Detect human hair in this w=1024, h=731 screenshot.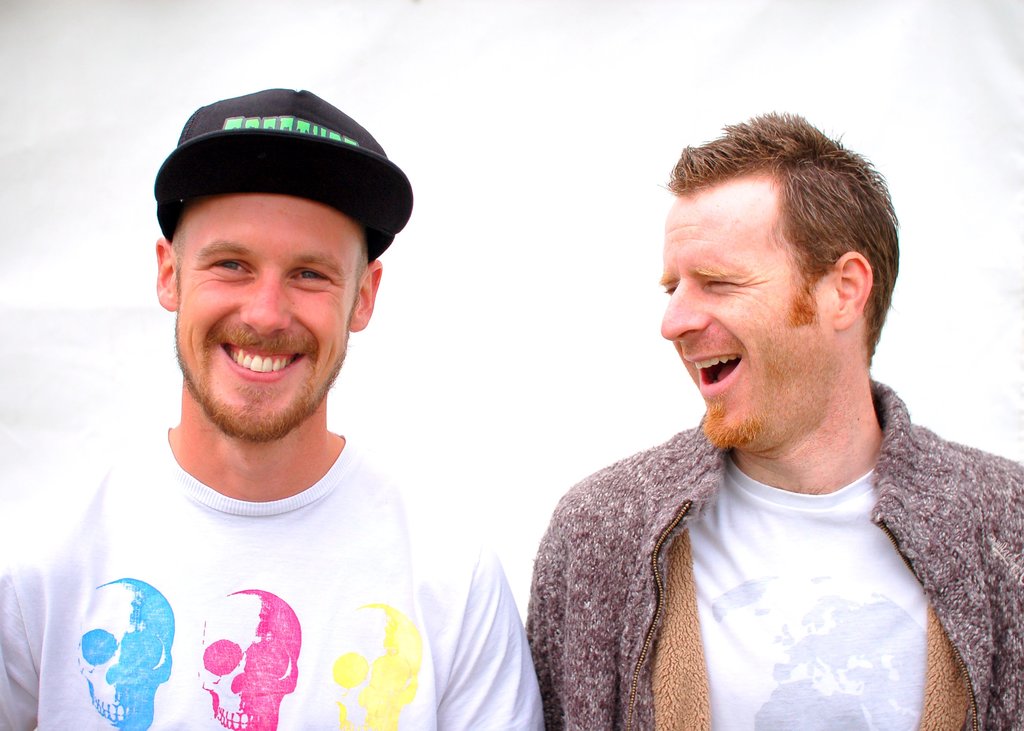
Detection: select_region(170, 209, 371, 324).
